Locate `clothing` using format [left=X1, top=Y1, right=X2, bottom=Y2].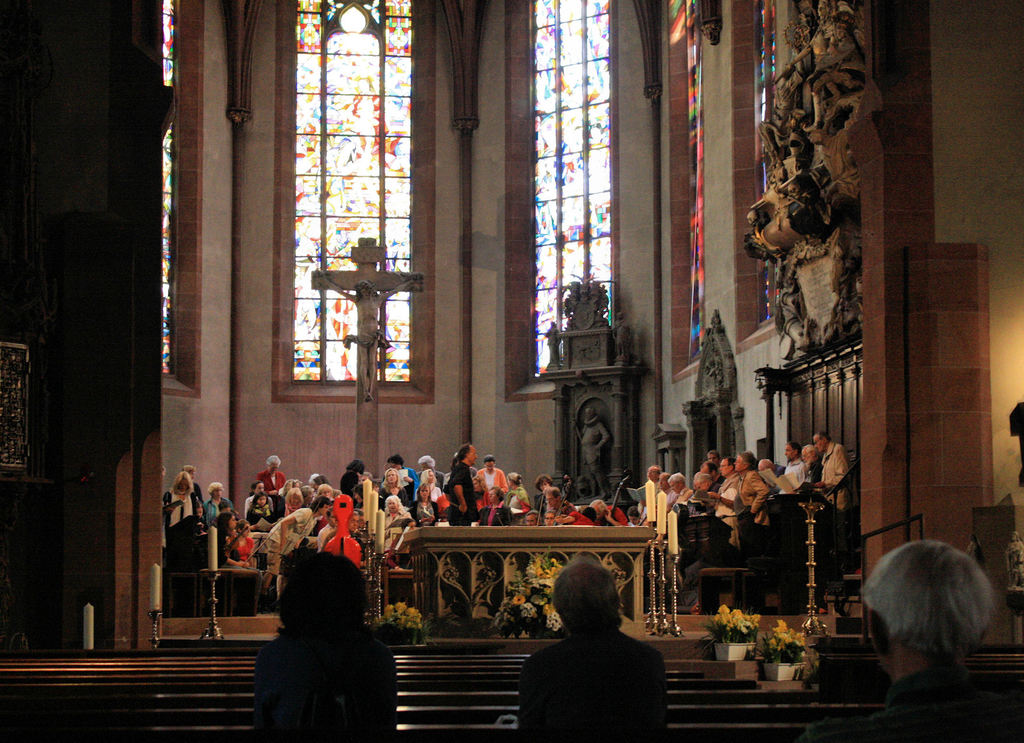
[left=700, top=483, right=724, bottom=516].
